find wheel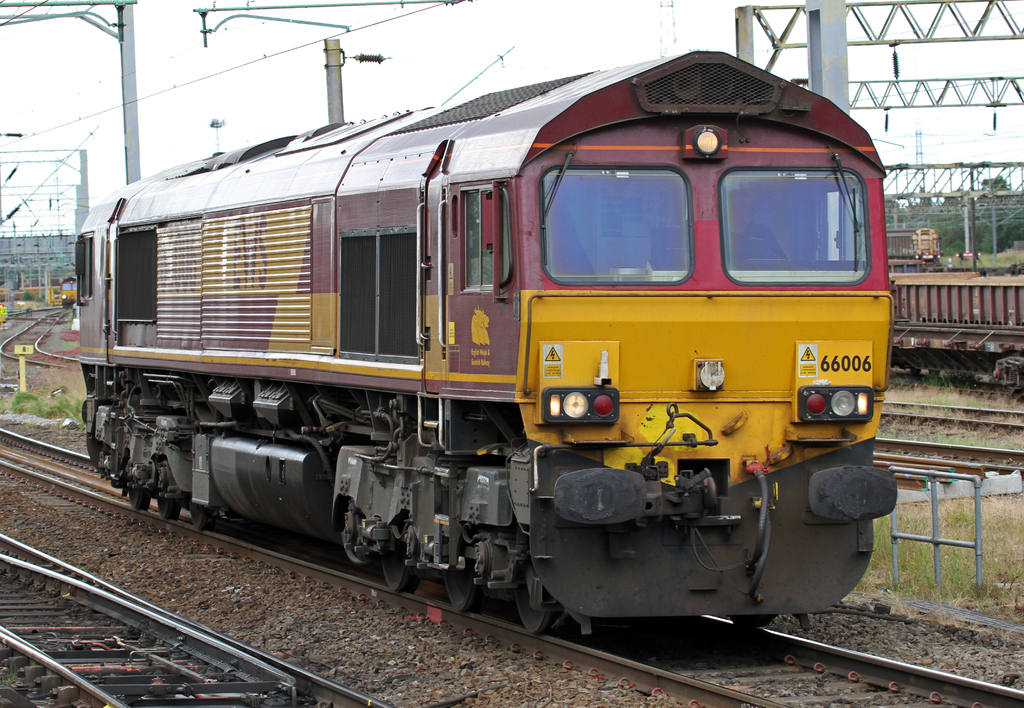
box(513, 575, 547, 637)
